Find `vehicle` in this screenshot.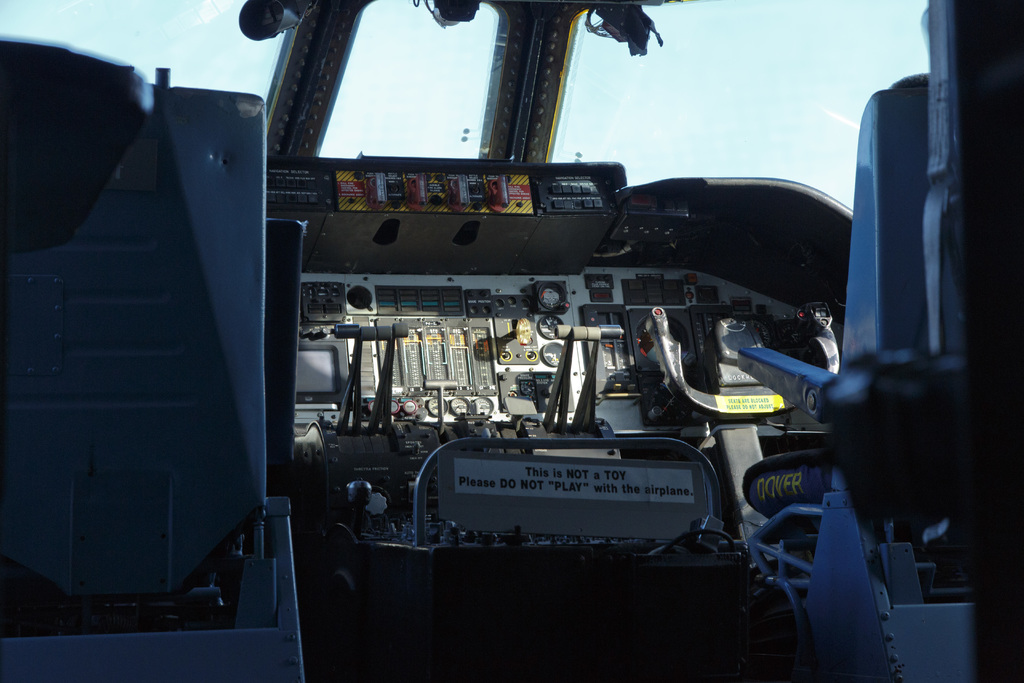
The bounding box for `vehicle` is 0 0 1023 682.
